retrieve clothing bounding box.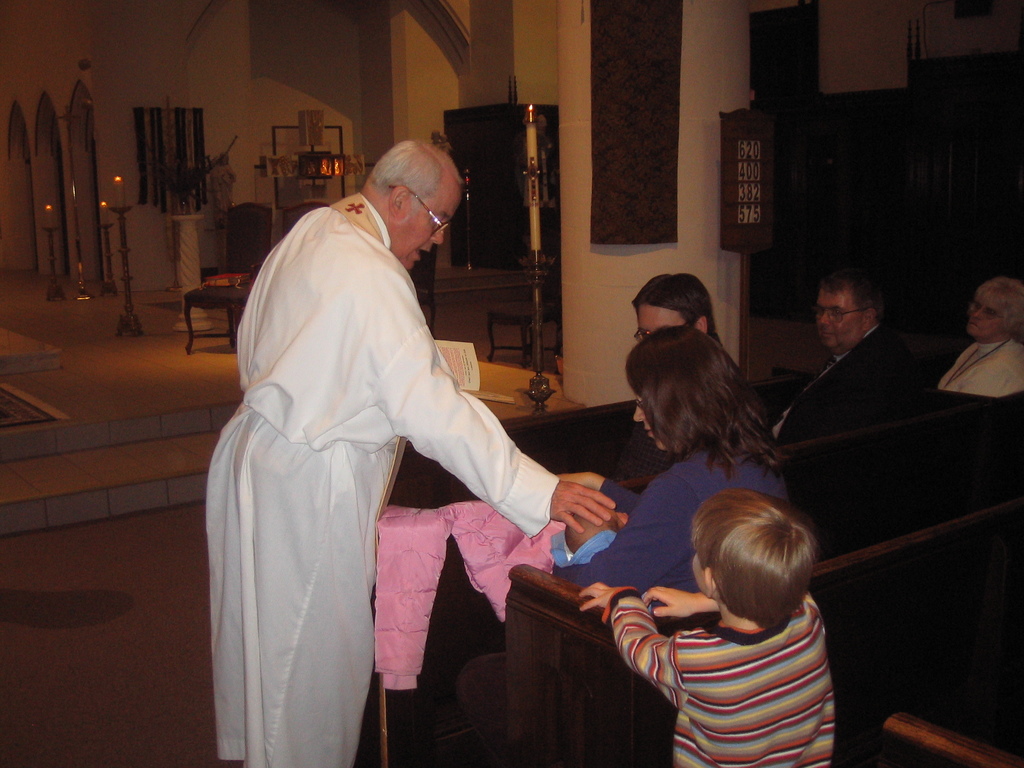
Bounding box: (936, 333, 1023, 401).
